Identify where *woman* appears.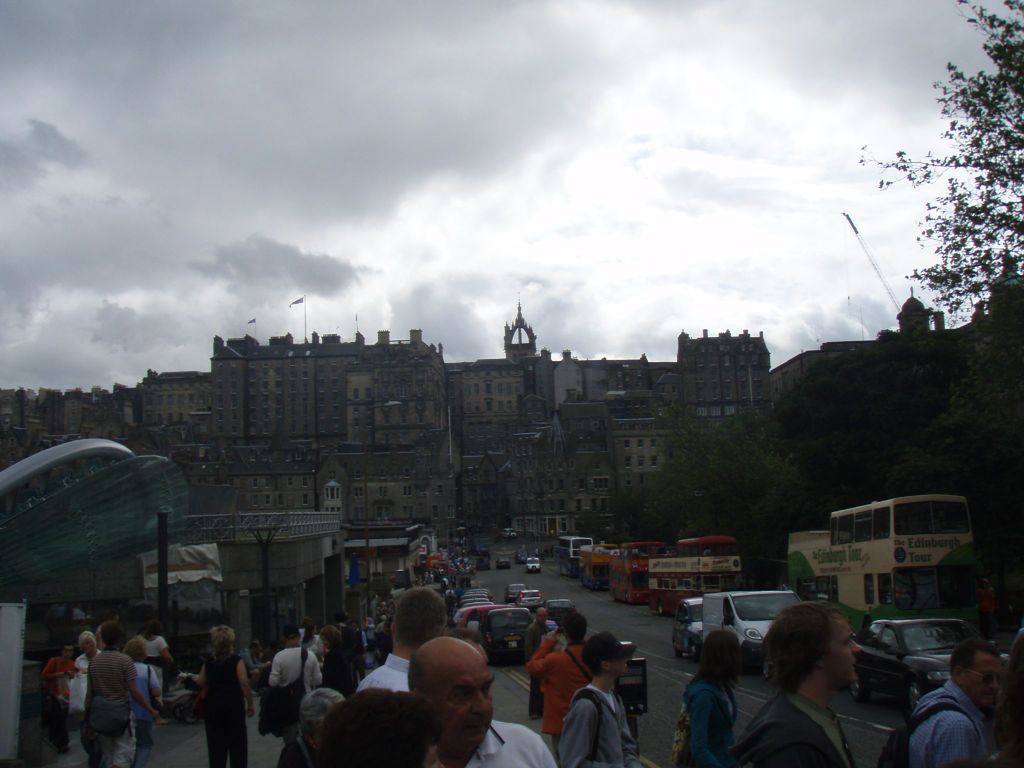
Appears at bbox(196, 622, 253, 767).
